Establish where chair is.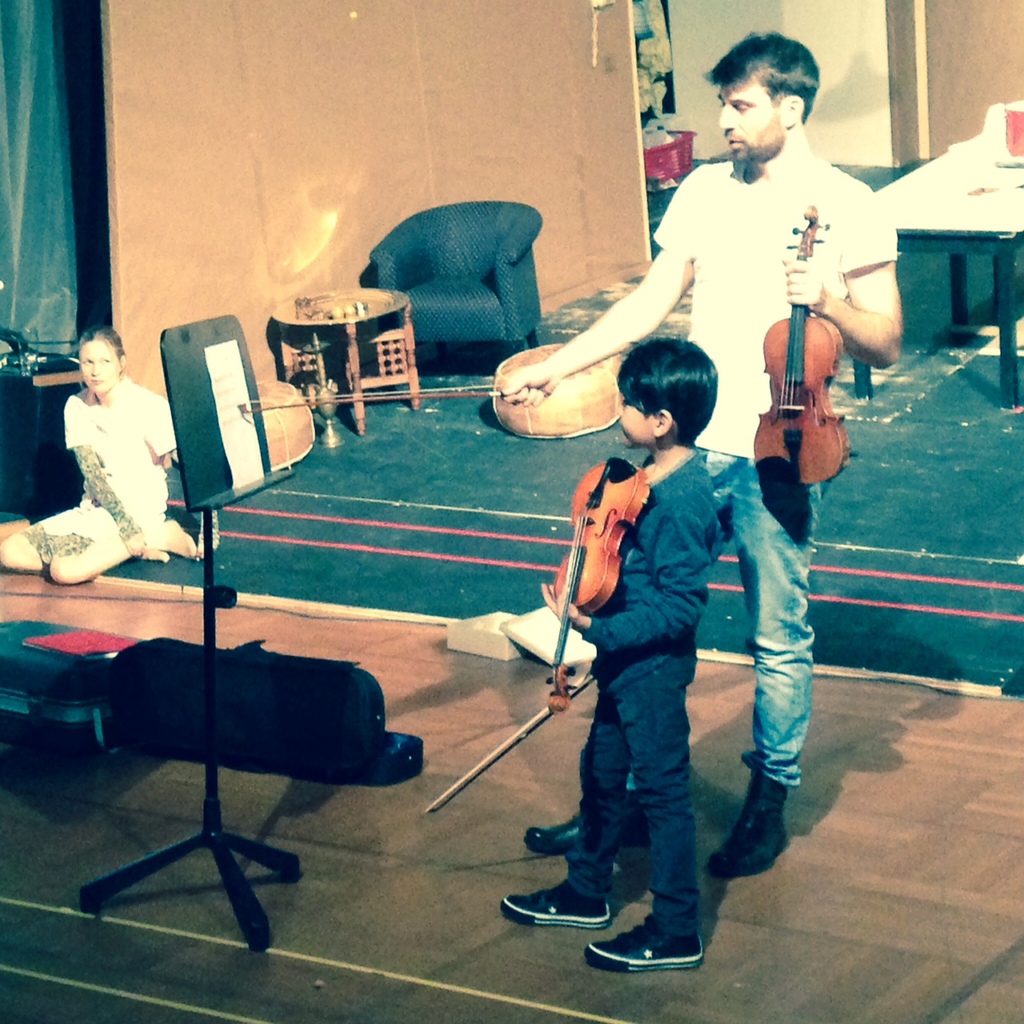
Established at (367, 191, 547, 354).
